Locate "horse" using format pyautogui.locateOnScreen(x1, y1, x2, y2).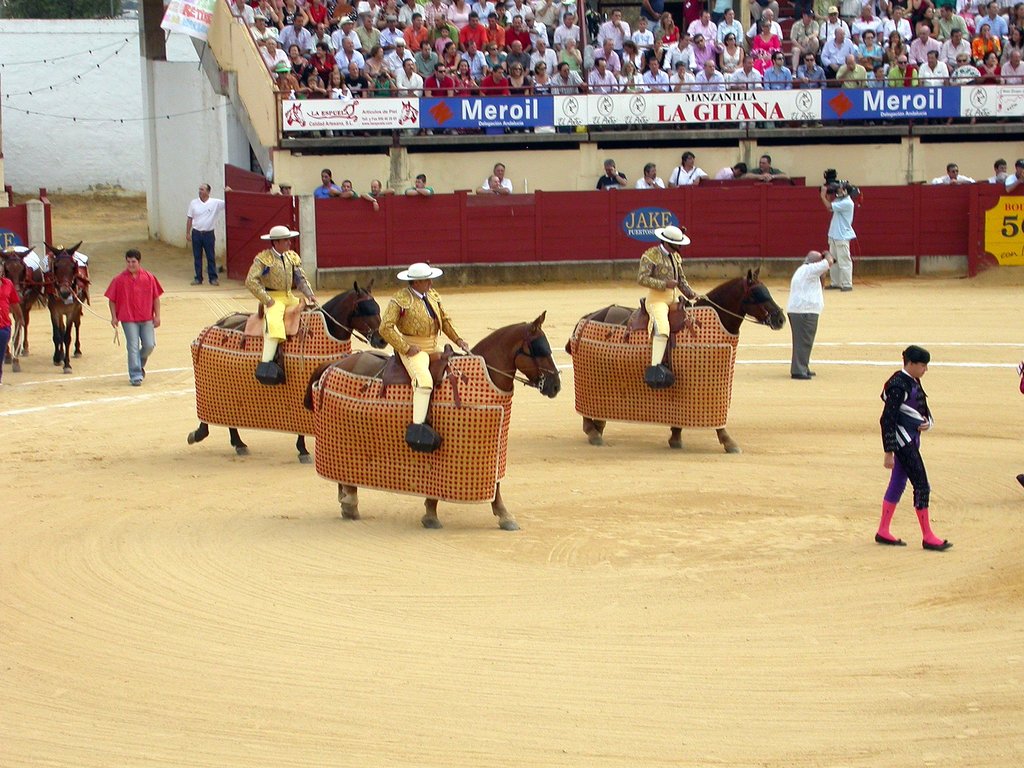
pyautogui.locateOnScreen(301, 307, 563, 532).
